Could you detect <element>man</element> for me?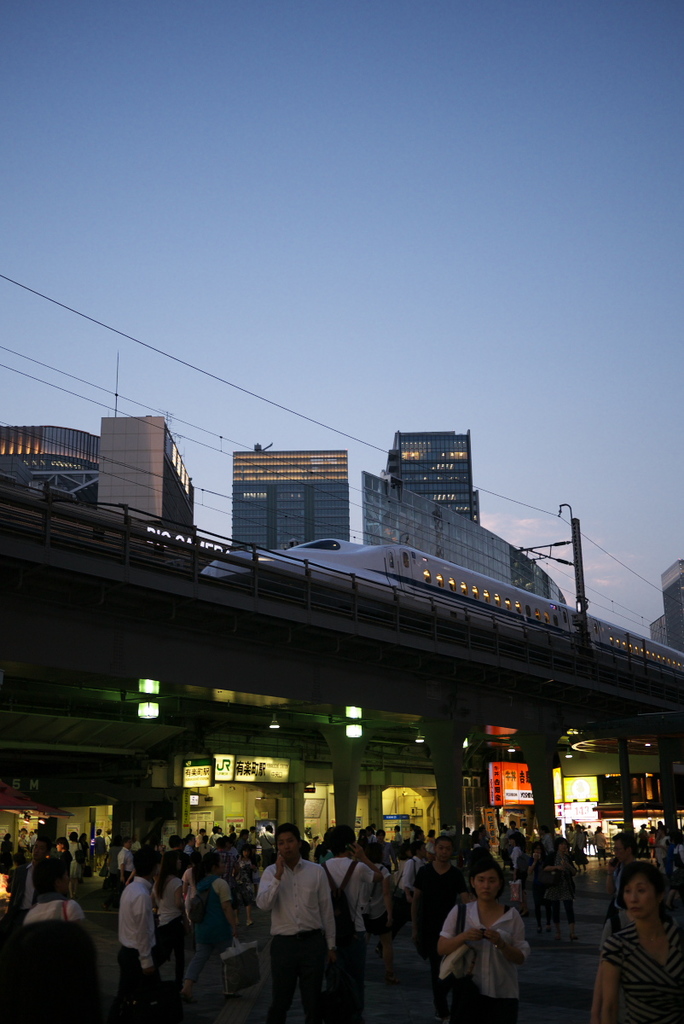
Detection result: <box>255,829,347,1010</box>.
